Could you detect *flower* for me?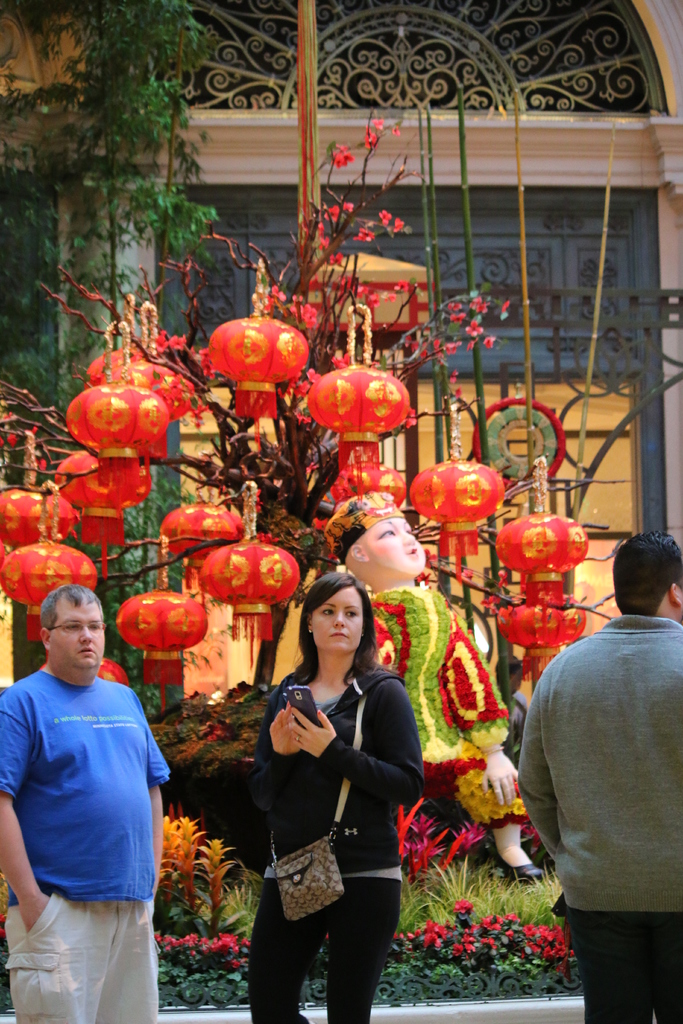
Detection result: bbox=(391, 122, 397, 140).
